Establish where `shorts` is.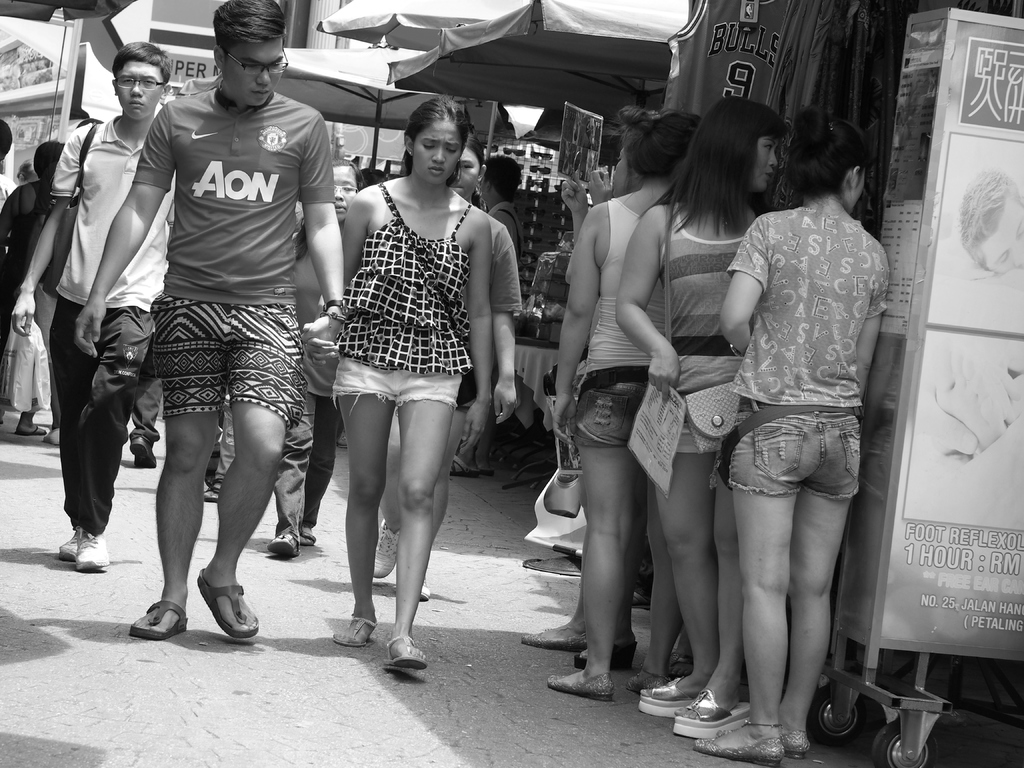
Established at {"x1": 673, "y1": 381, "x2": 728, "y2": 463}.
